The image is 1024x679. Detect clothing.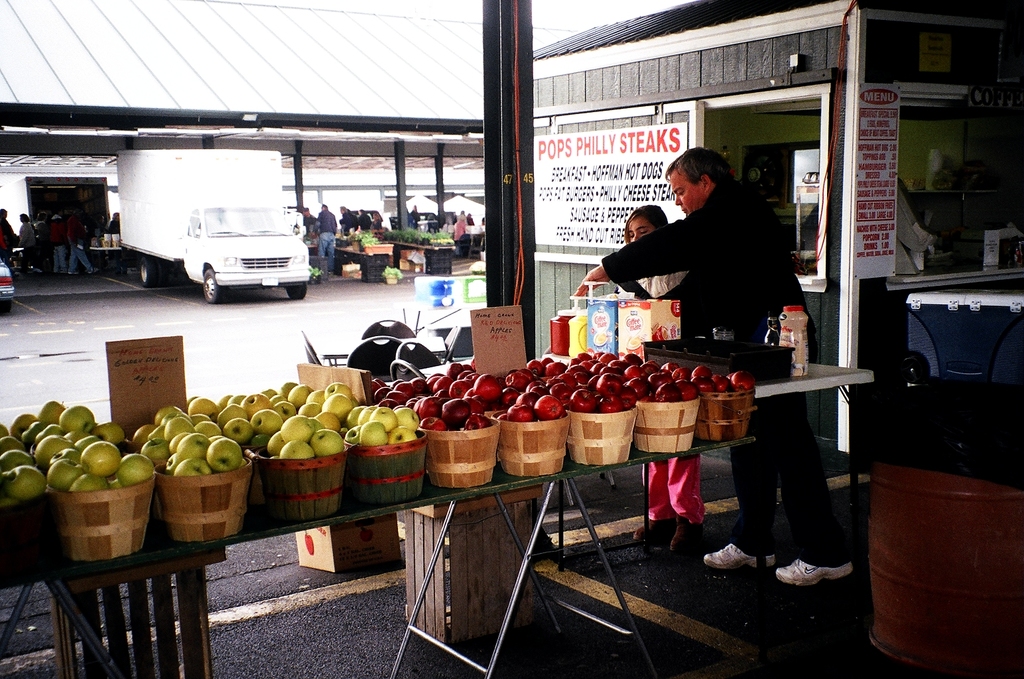
Detection: {"left": 613, "top": 159, "right": 810, "bottom": 345}.
